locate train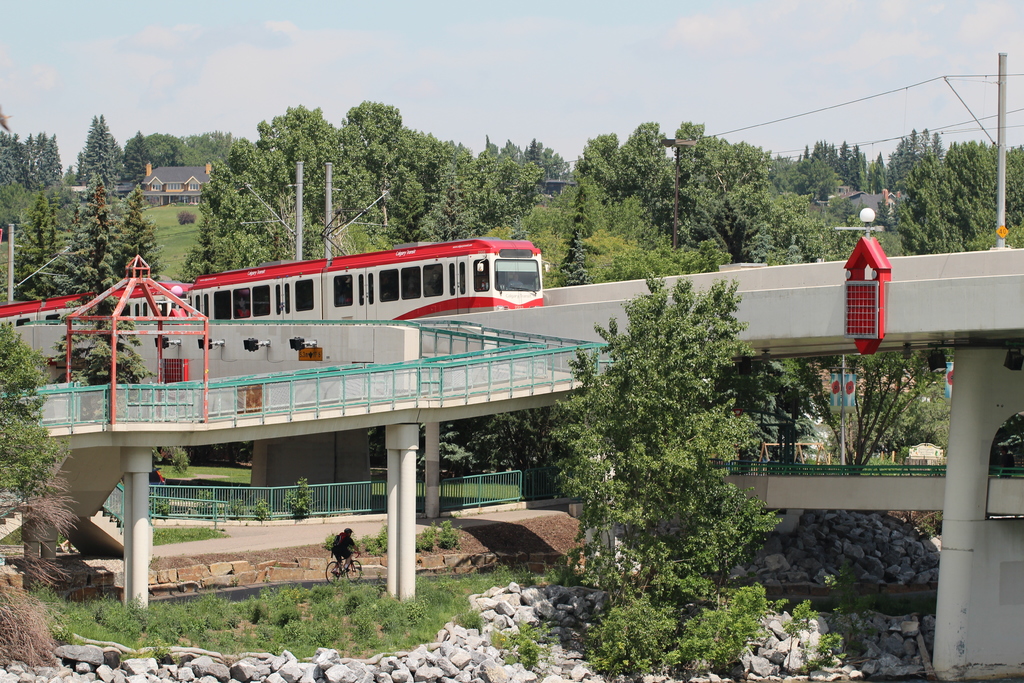
bbox=[2, 236, 548, 328]
